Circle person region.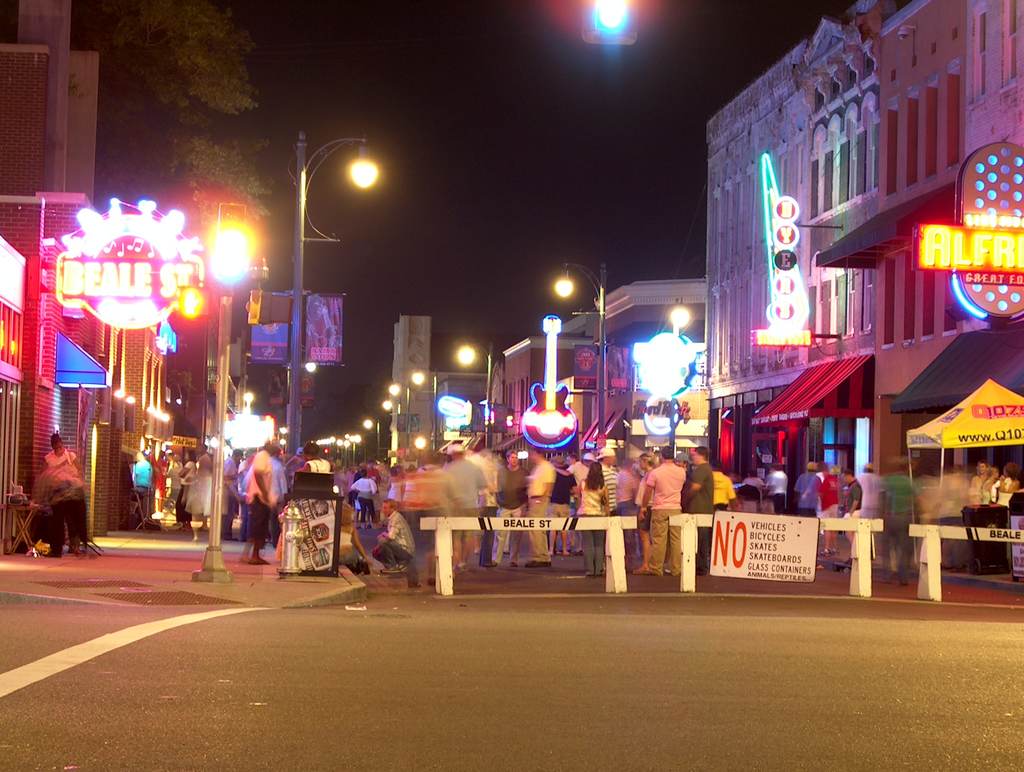
Region: [841, 470, 862, 556].
